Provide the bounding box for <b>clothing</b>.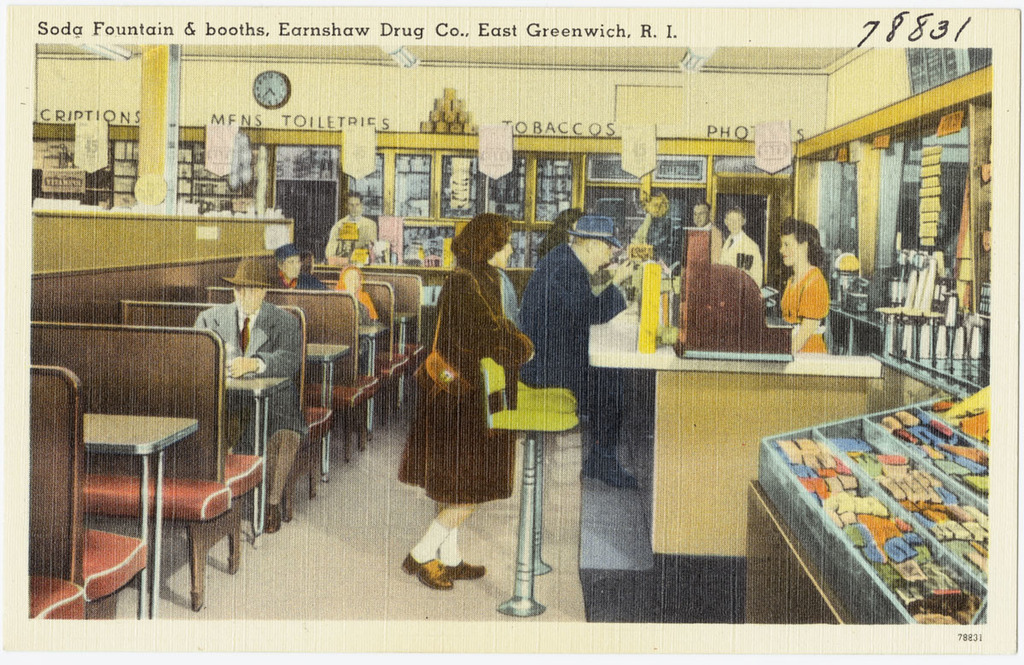
(left=718, top=231, right=761, bottom=289).
